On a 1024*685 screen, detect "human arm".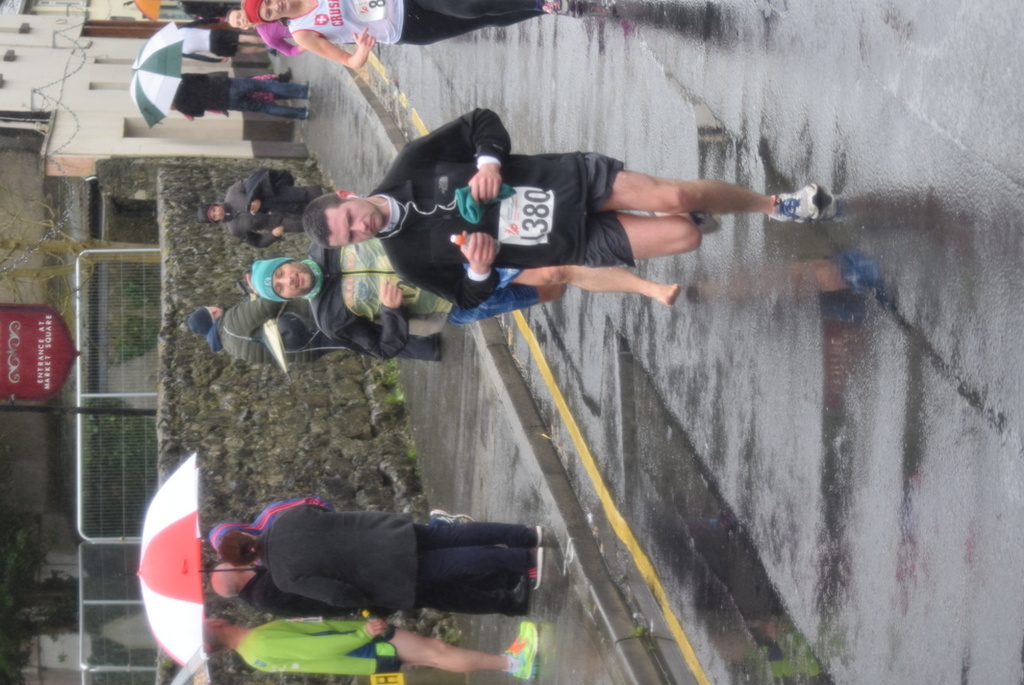
select_region(396, 103, 511, 196).
